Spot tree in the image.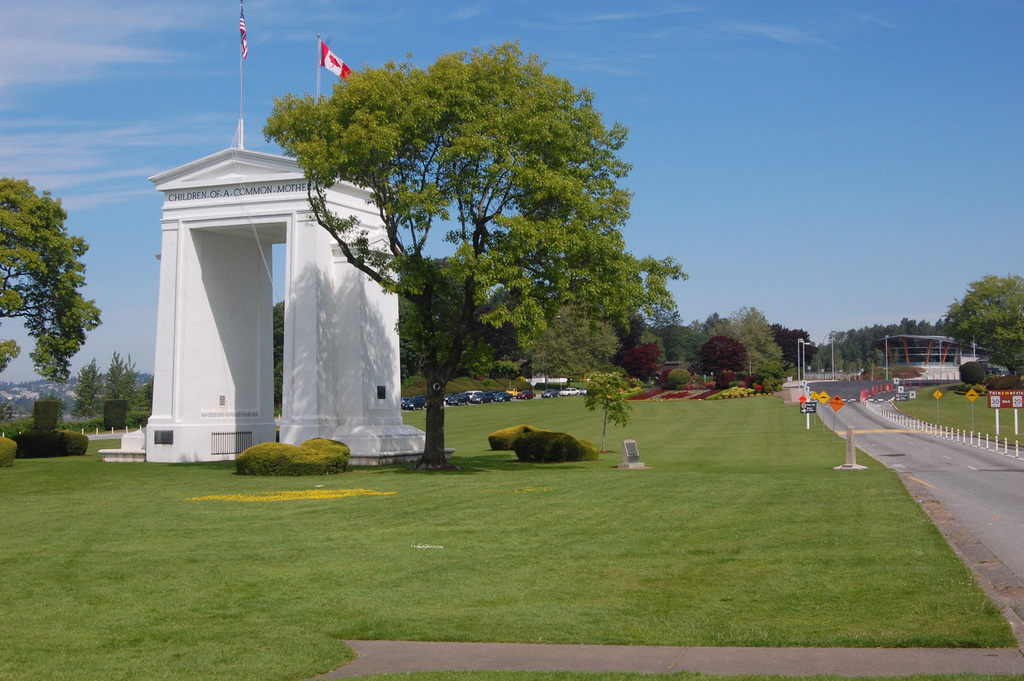
tree found at [623,325,649,387].
